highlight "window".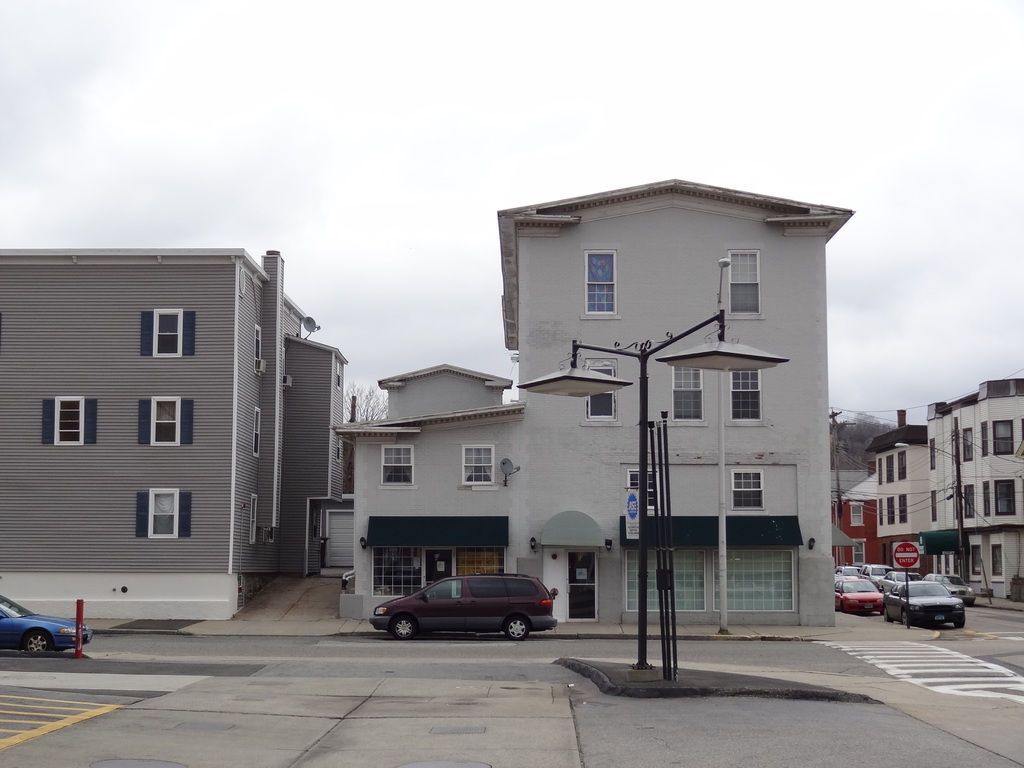
Highlighted region: crop(900, 493, 907, 521).
